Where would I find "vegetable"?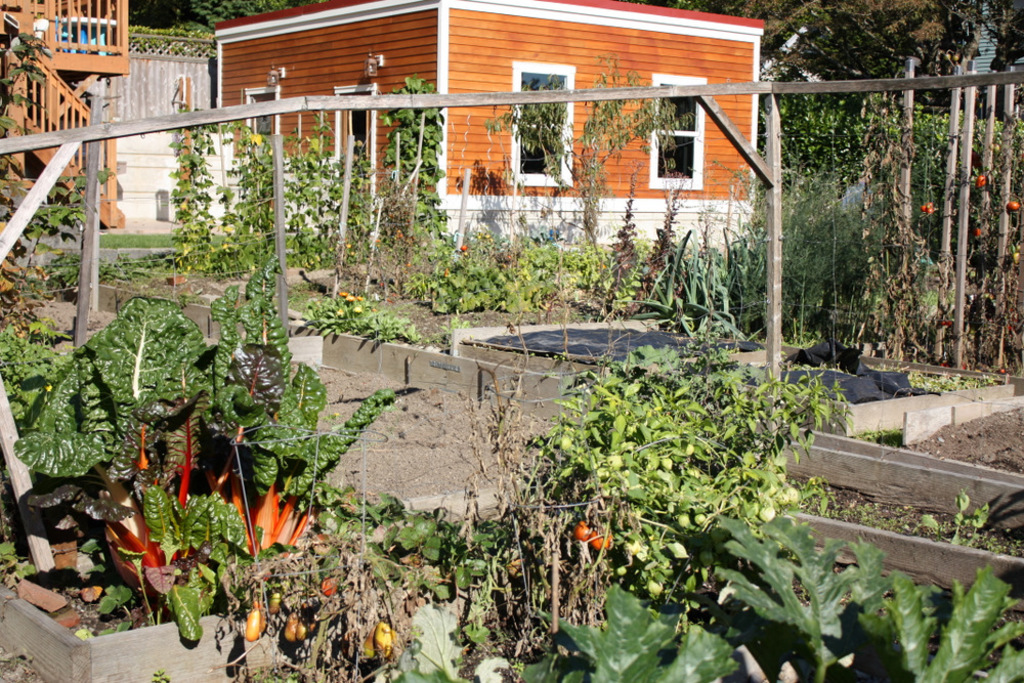
At pyautogui.locateOnScreen(241, 604, 264, 641).
